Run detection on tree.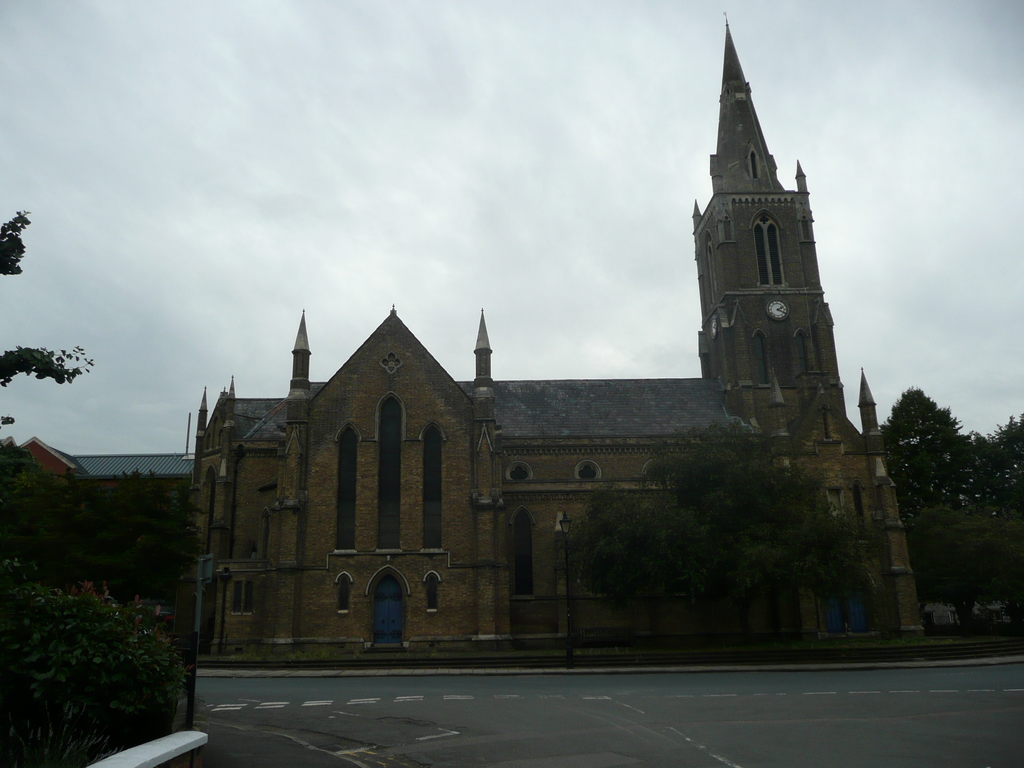
Result: crop(0, 212, 97, 388).
